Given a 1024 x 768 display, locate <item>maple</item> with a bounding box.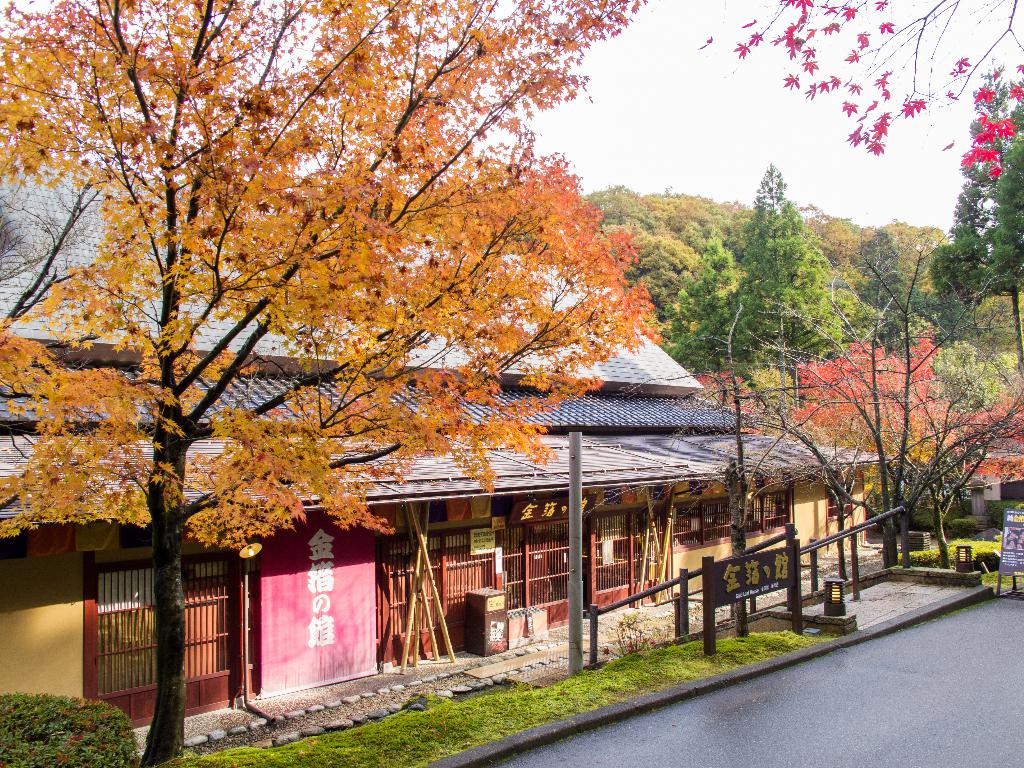
Located: crop(0, 0, 652, 762).
